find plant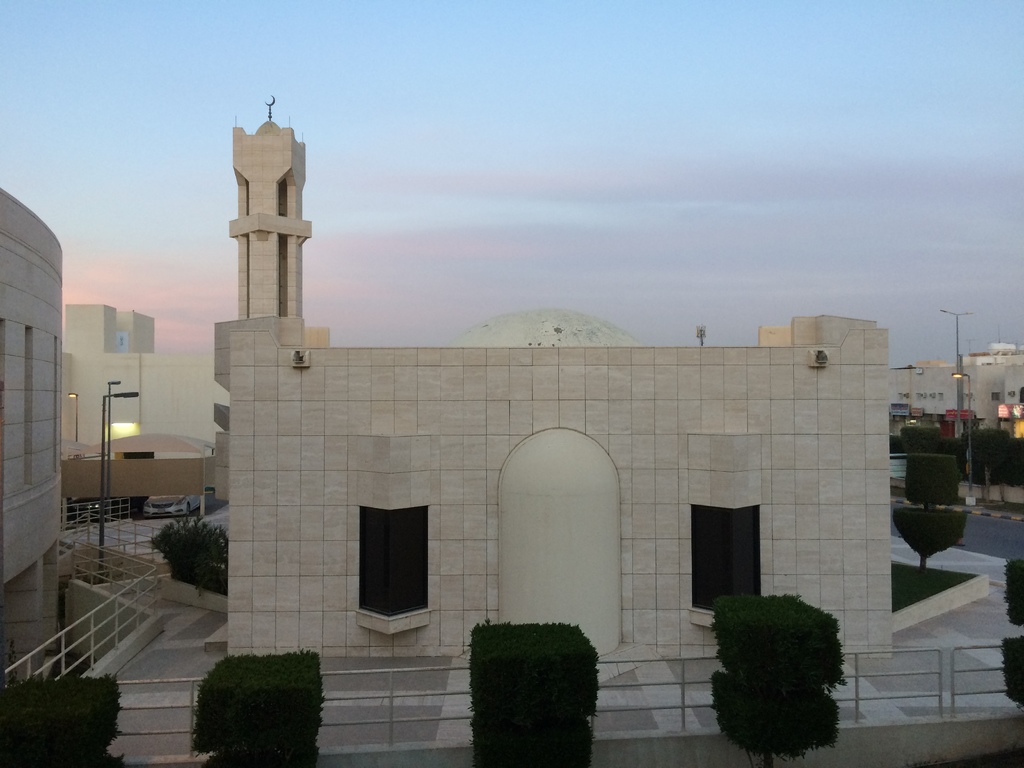
l=697, t=575, r=866, b=748
